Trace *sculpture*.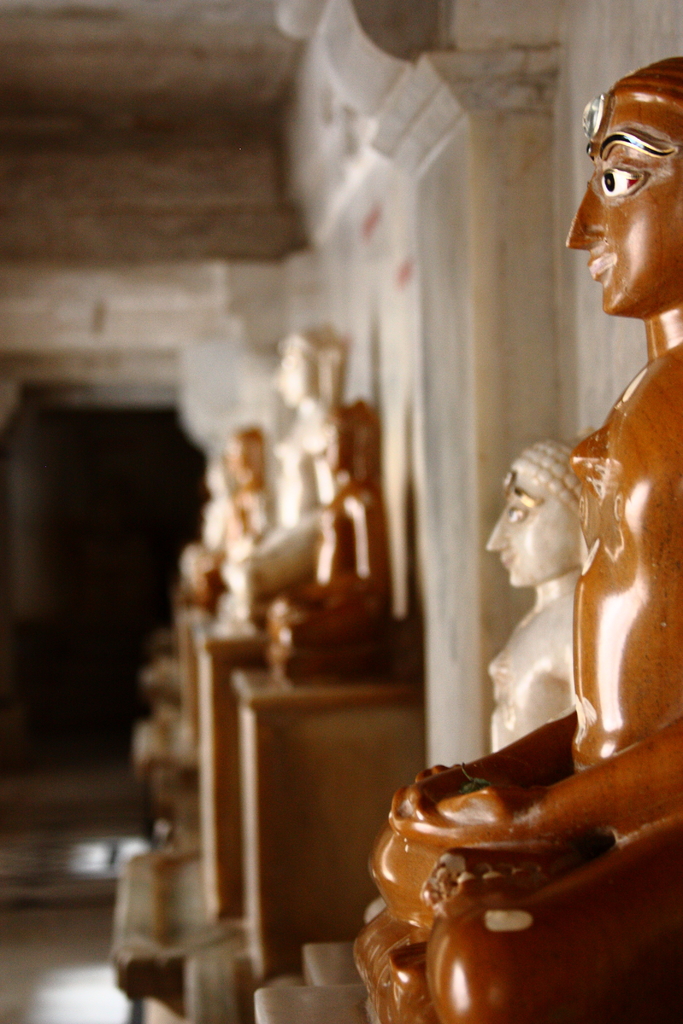
Traced to Rect(213, 416, 291, 605).
